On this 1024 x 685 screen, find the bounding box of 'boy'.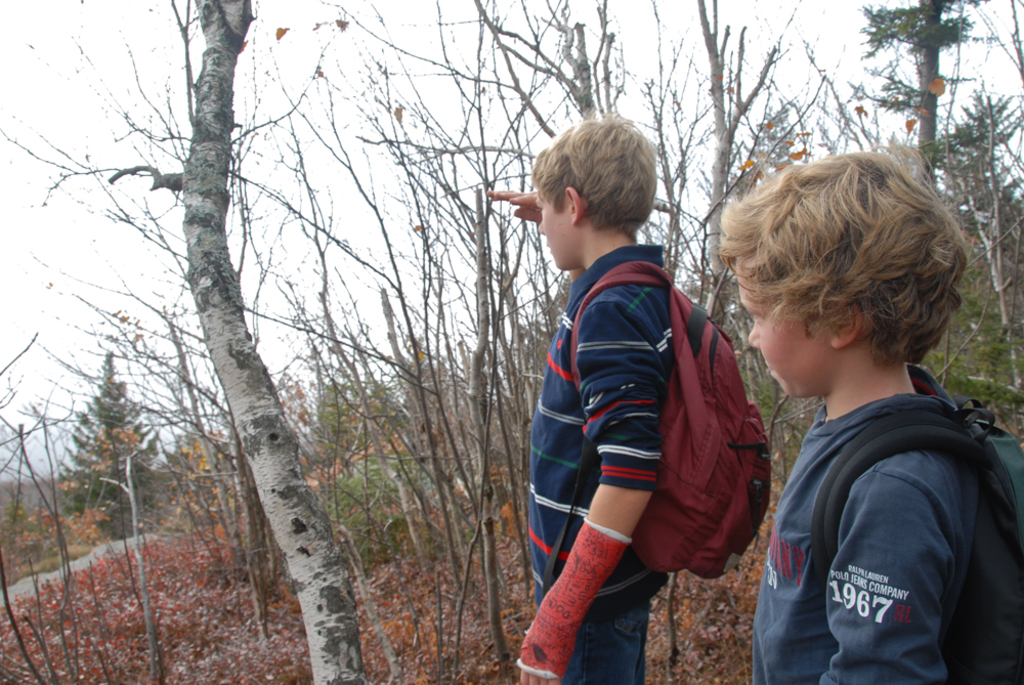
Bounding box: {"left": 472, "top": 111, "right": 779, "bottom": 684}.
